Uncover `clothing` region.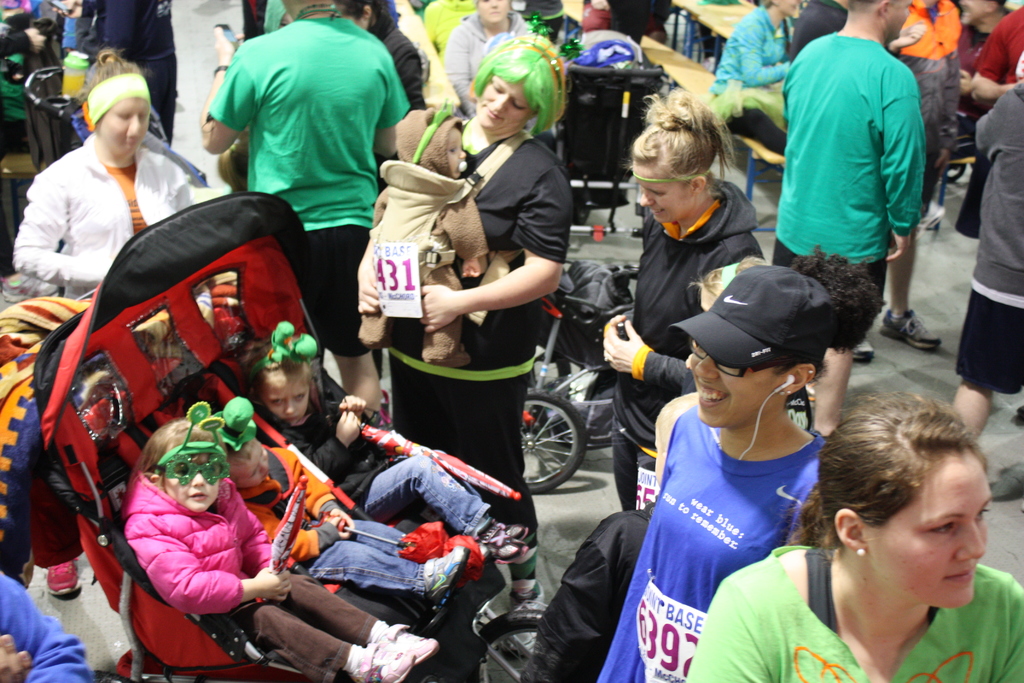
Uncovered: crop(790, 0, 854, 51).
